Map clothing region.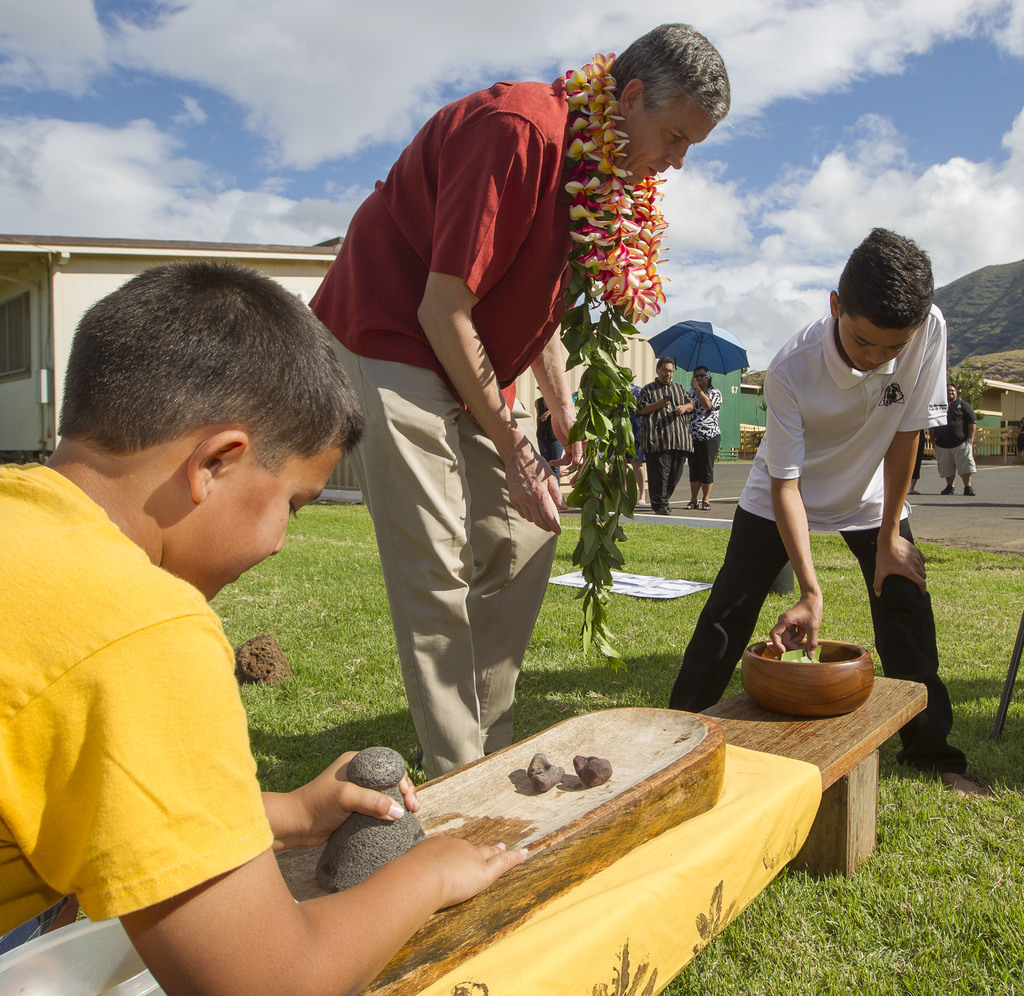
Mapped to x1=628, y1=387, x2=644, y2=462.
